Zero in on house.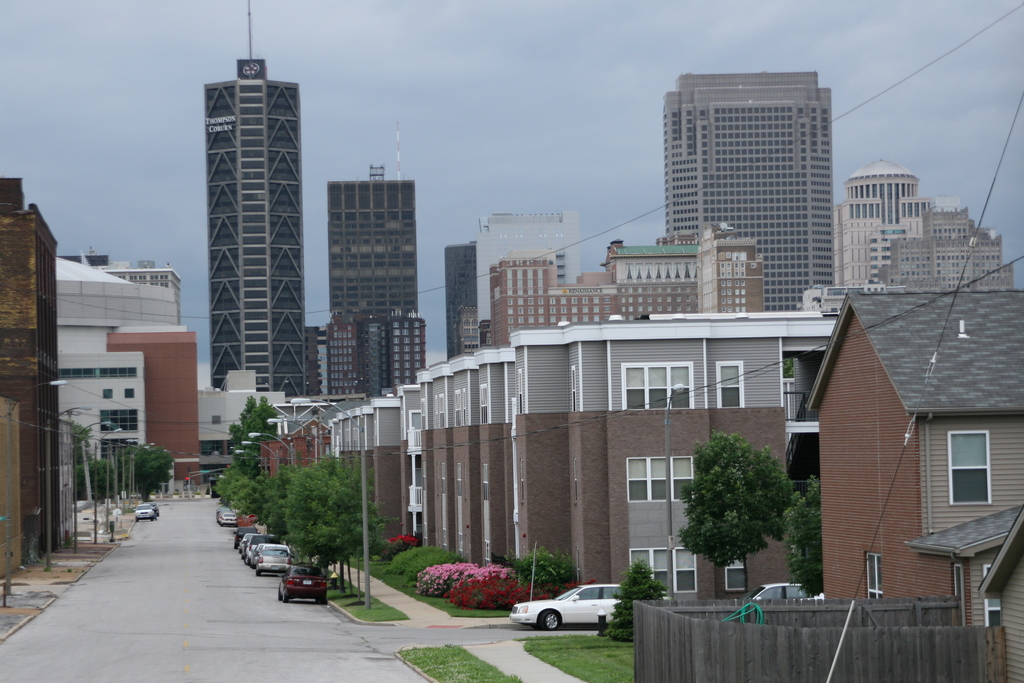
Zeroed in: bbox=[51, 247, 181, 334].
